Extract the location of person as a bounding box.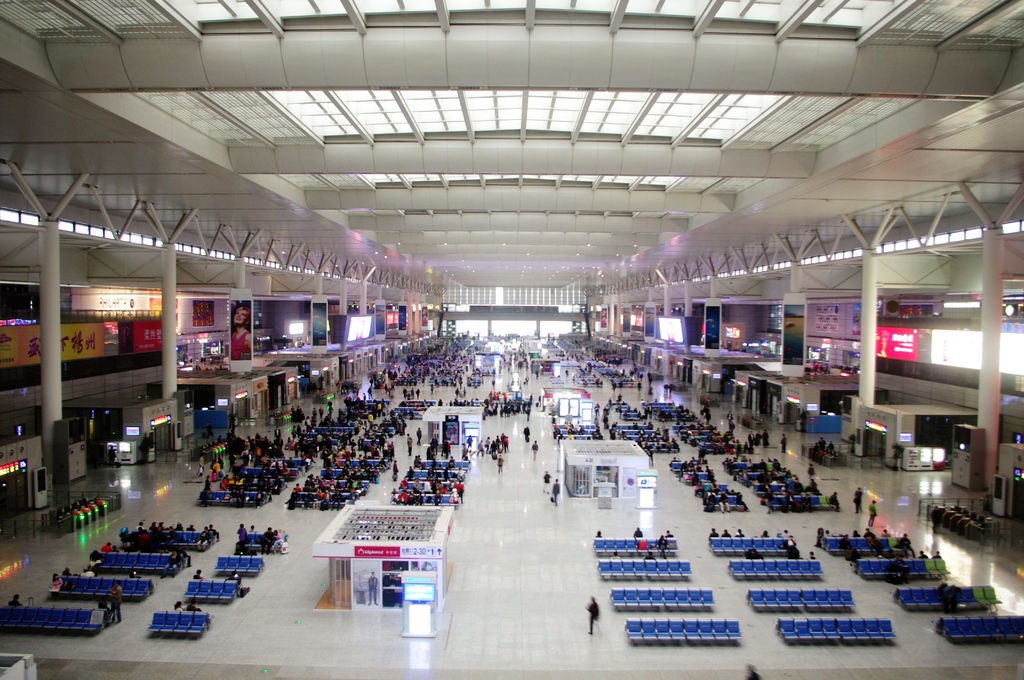
173/599/185/614.
